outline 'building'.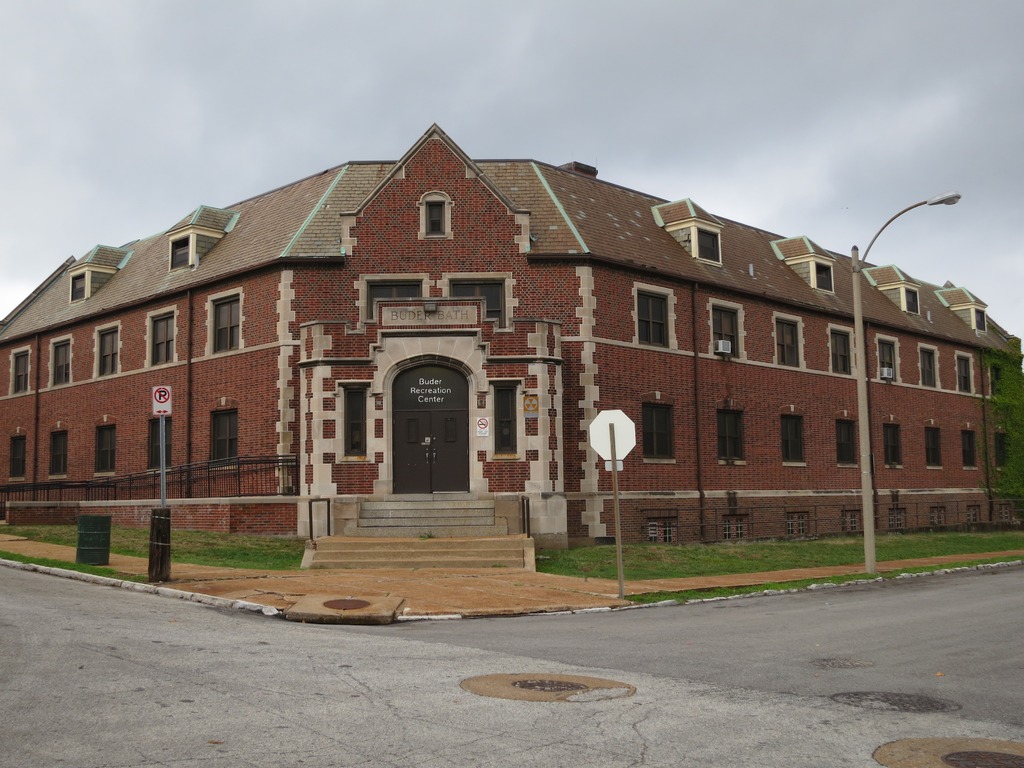
Outline: <box>0,120,1023,564</box>.
